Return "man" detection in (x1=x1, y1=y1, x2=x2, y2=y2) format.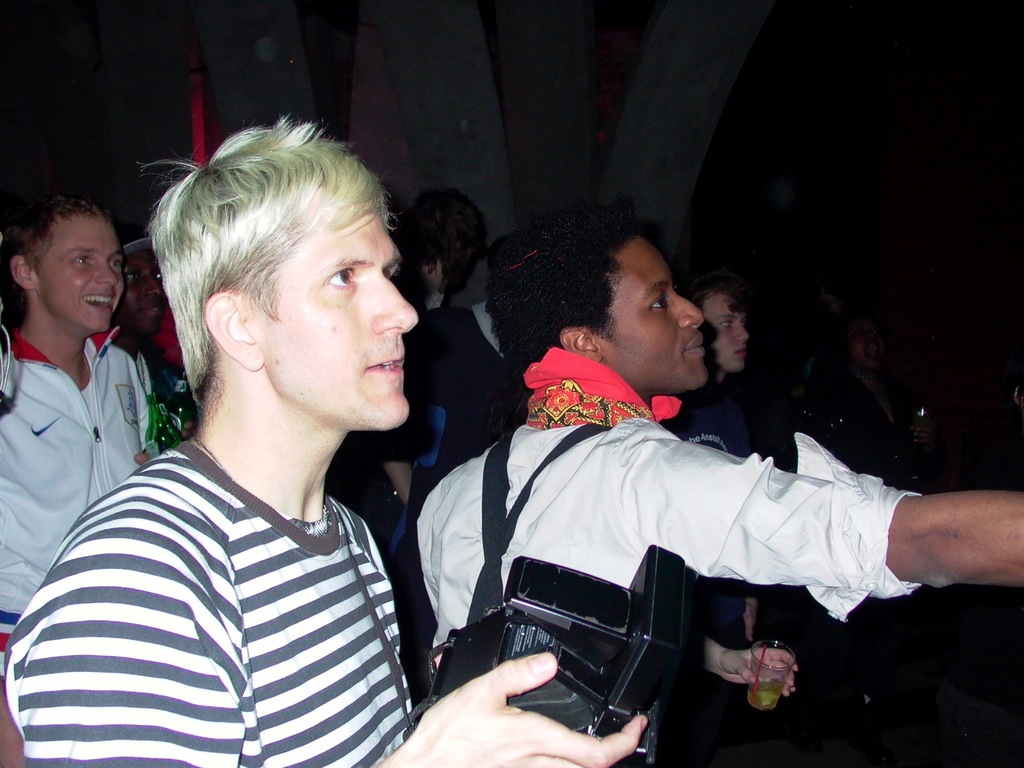
(x1=3, y1=106, x2=650, y2=767).
